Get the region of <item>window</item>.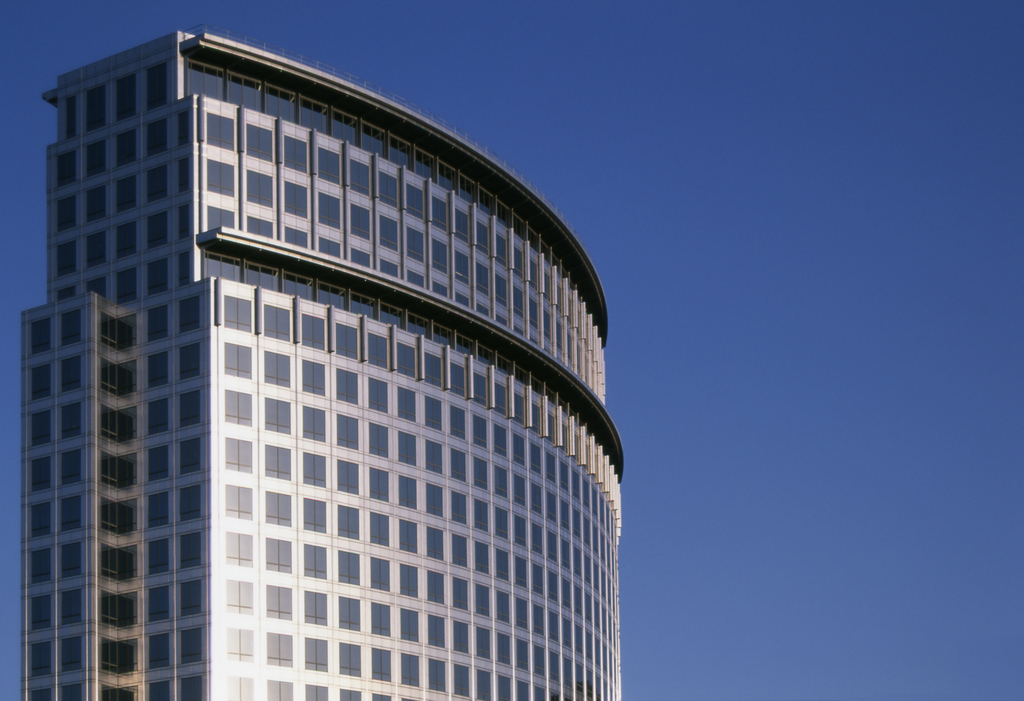
l=474, t=257, r=489, b=294.
